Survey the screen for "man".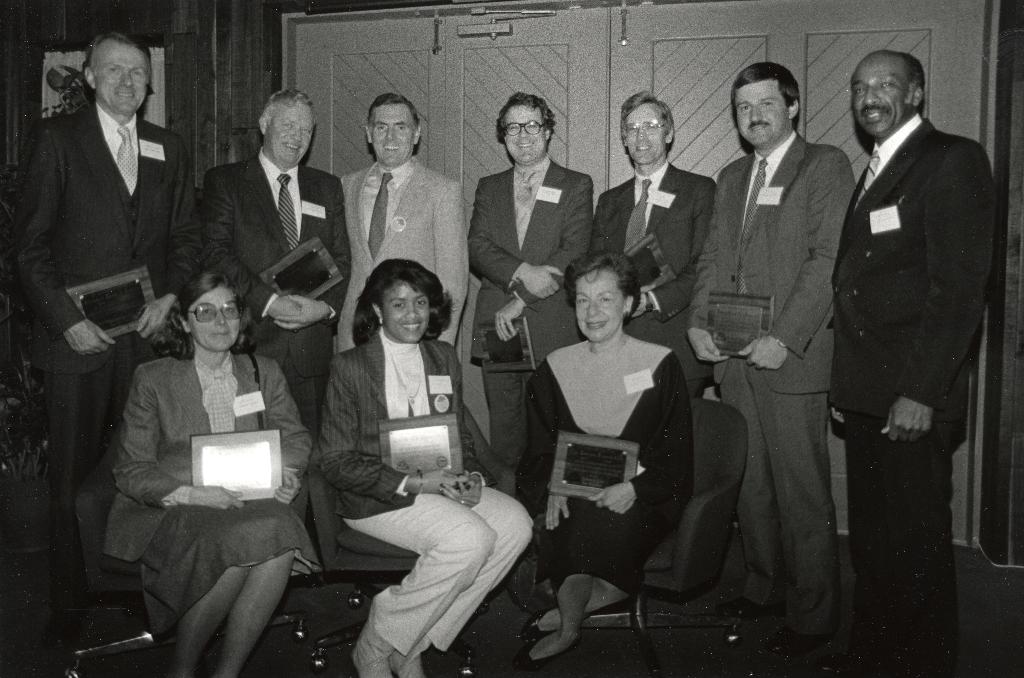
Survey found: box(204, 86, 348, 580).
